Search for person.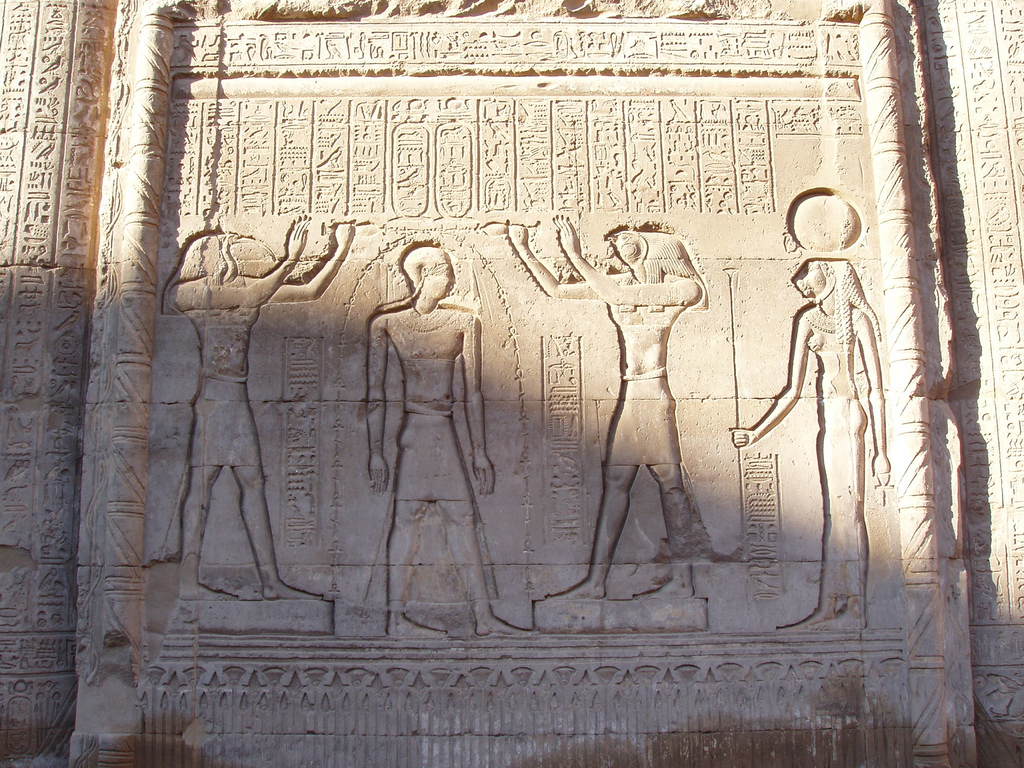
Found at 159/214/355/602.
